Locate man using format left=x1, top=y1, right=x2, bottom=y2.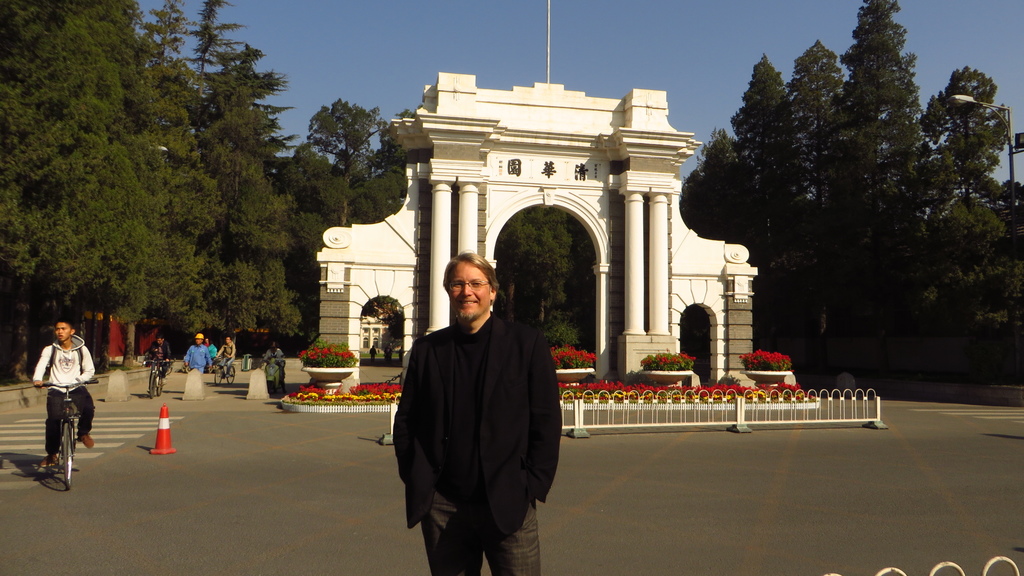
left=23, top=312, right=90, bottom=470.
